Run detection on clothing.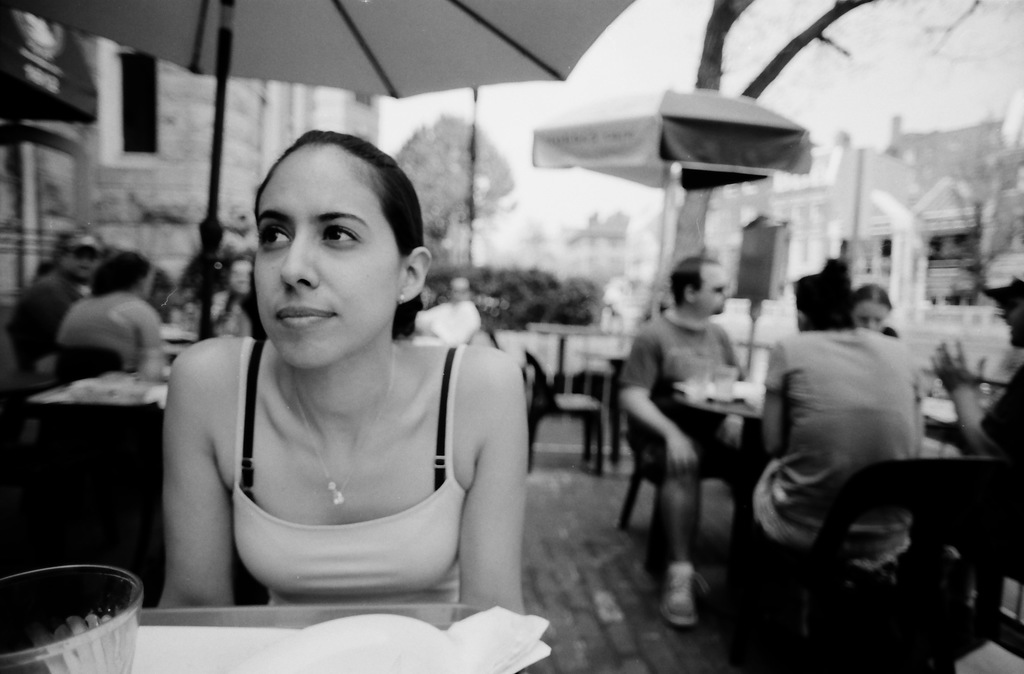
Result: bbox(771, 336, 915, 539).
